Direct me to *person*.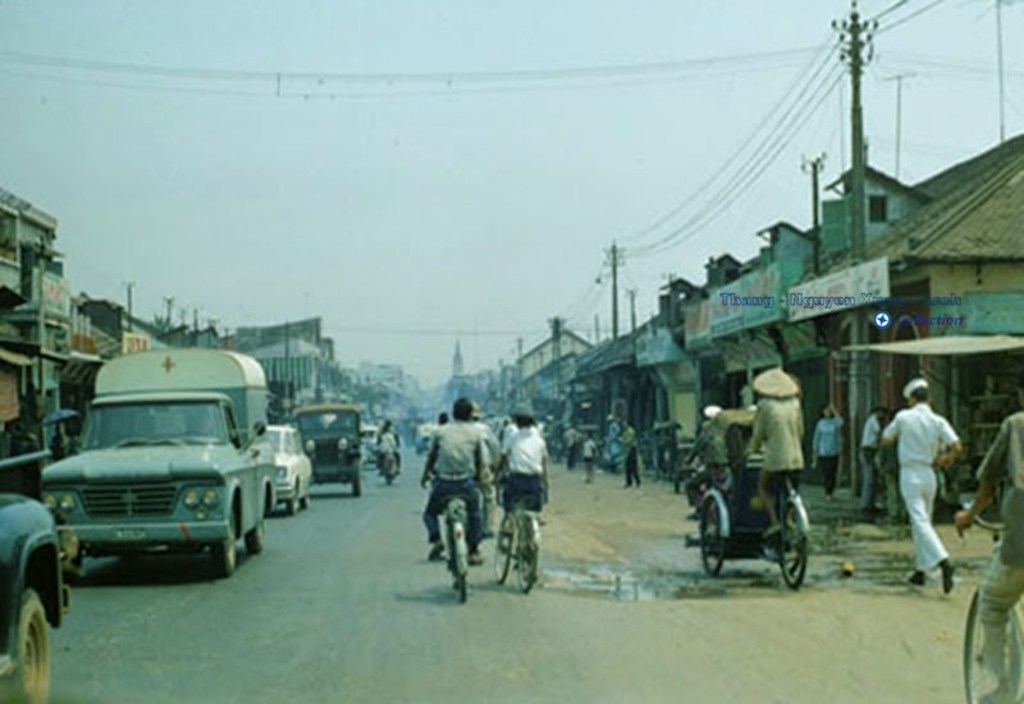
Direction: locate(861, 406, 891, 518).
